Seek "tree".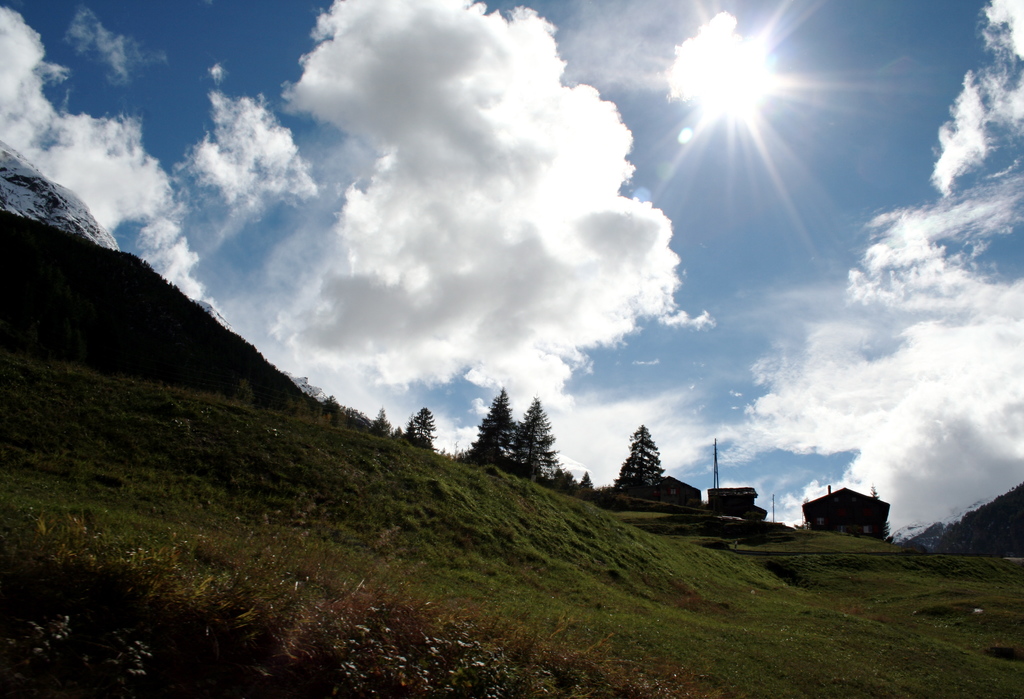
box(321, 390, 339, 424).
